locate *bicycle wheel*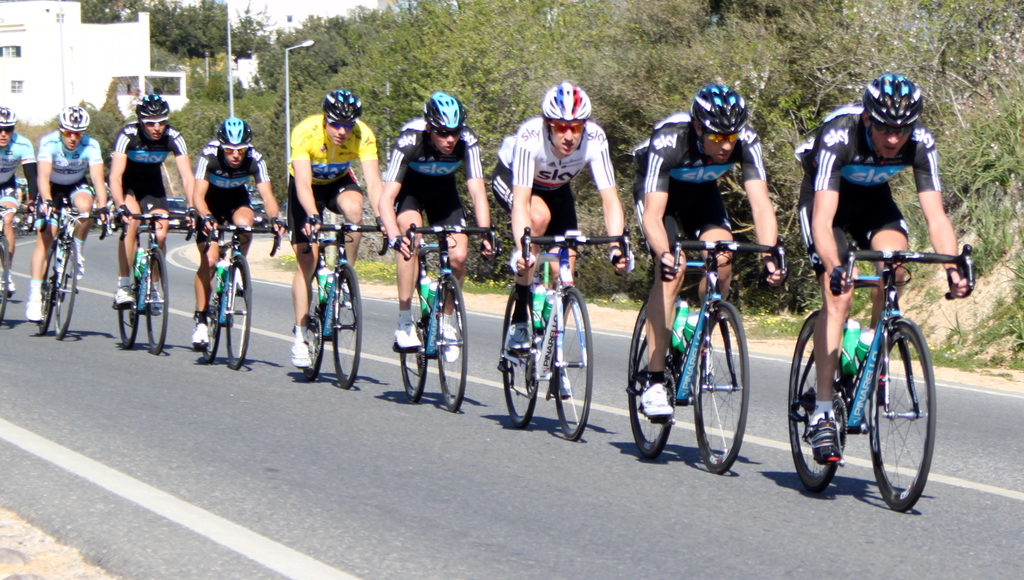
Rect(396, 301, 433, 402)
